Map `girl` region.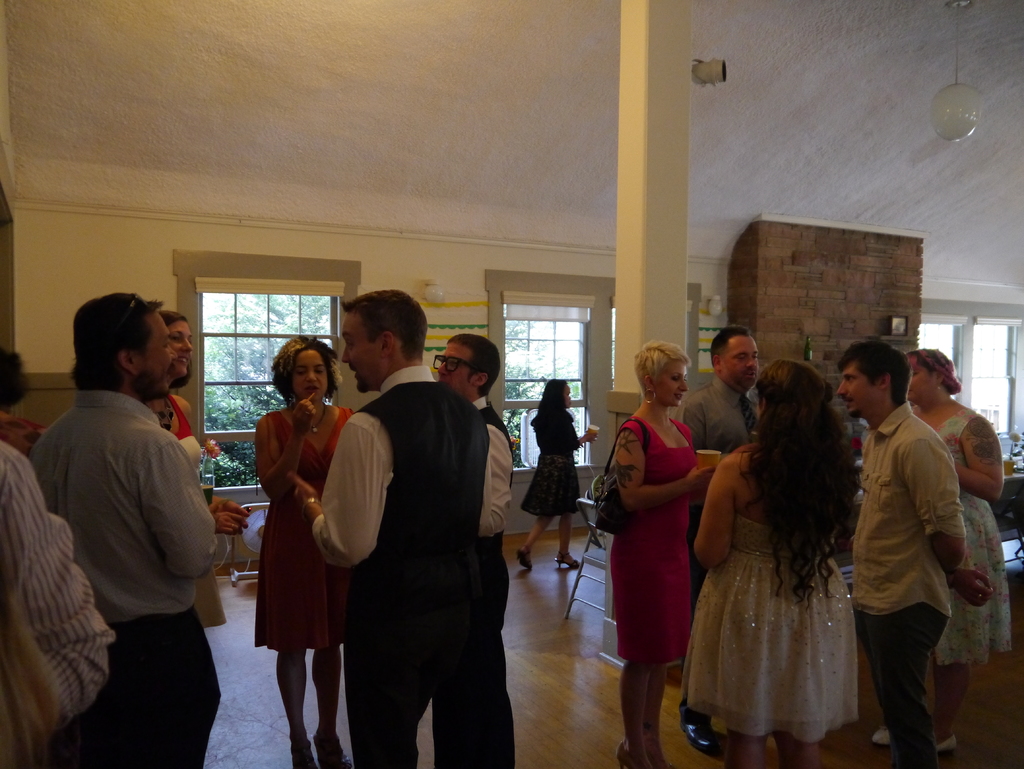
Mapped to l=870, t=342, r=1023, b=750.
